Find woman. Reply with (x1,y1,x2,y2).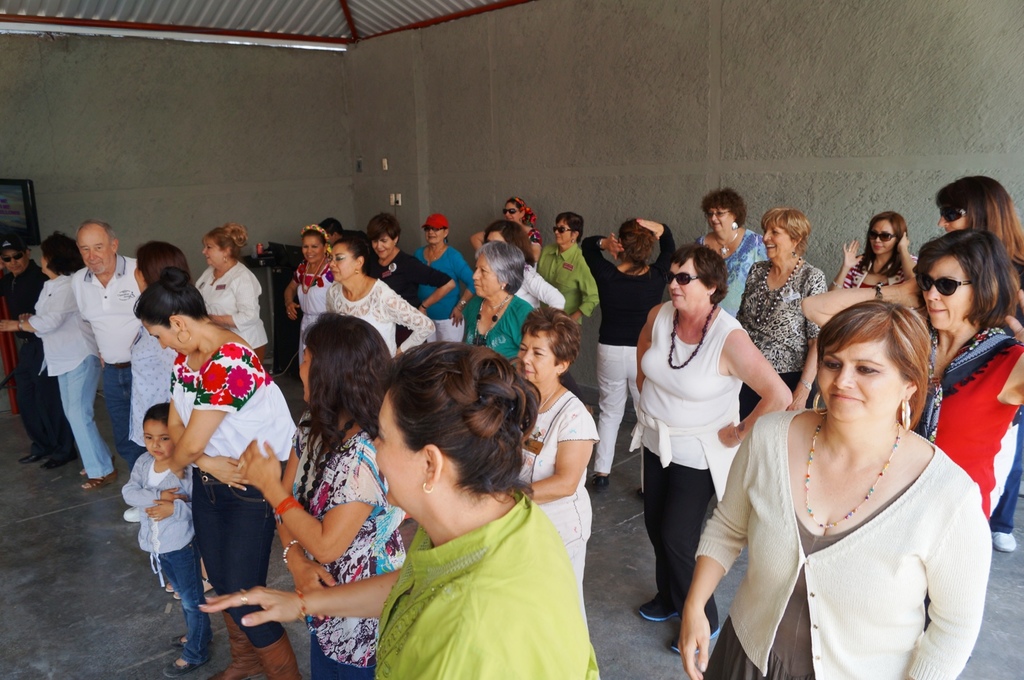
(825,209,919,292).
